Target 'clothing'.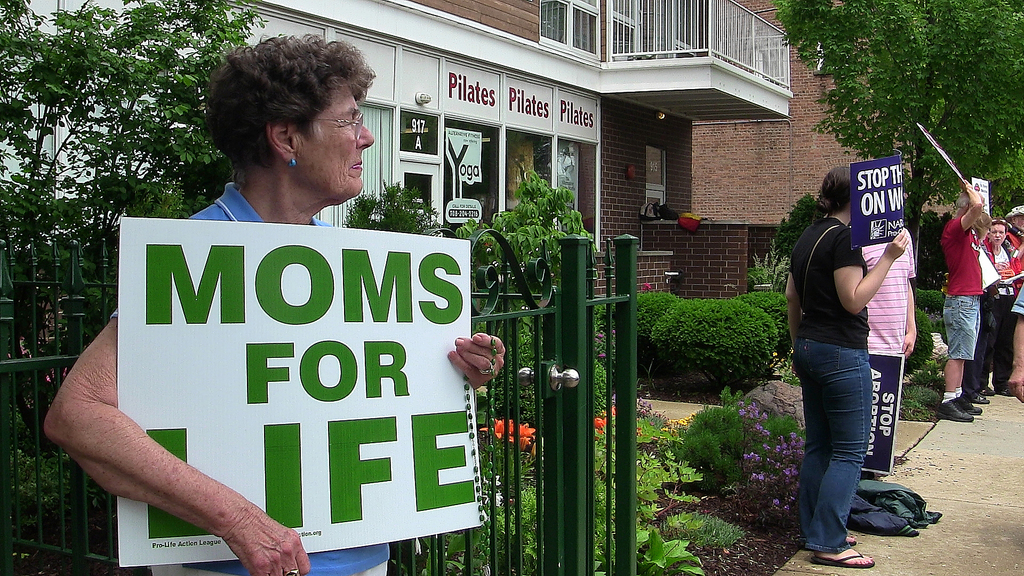
Target region: bbox=(796, 166, 915, 531).
